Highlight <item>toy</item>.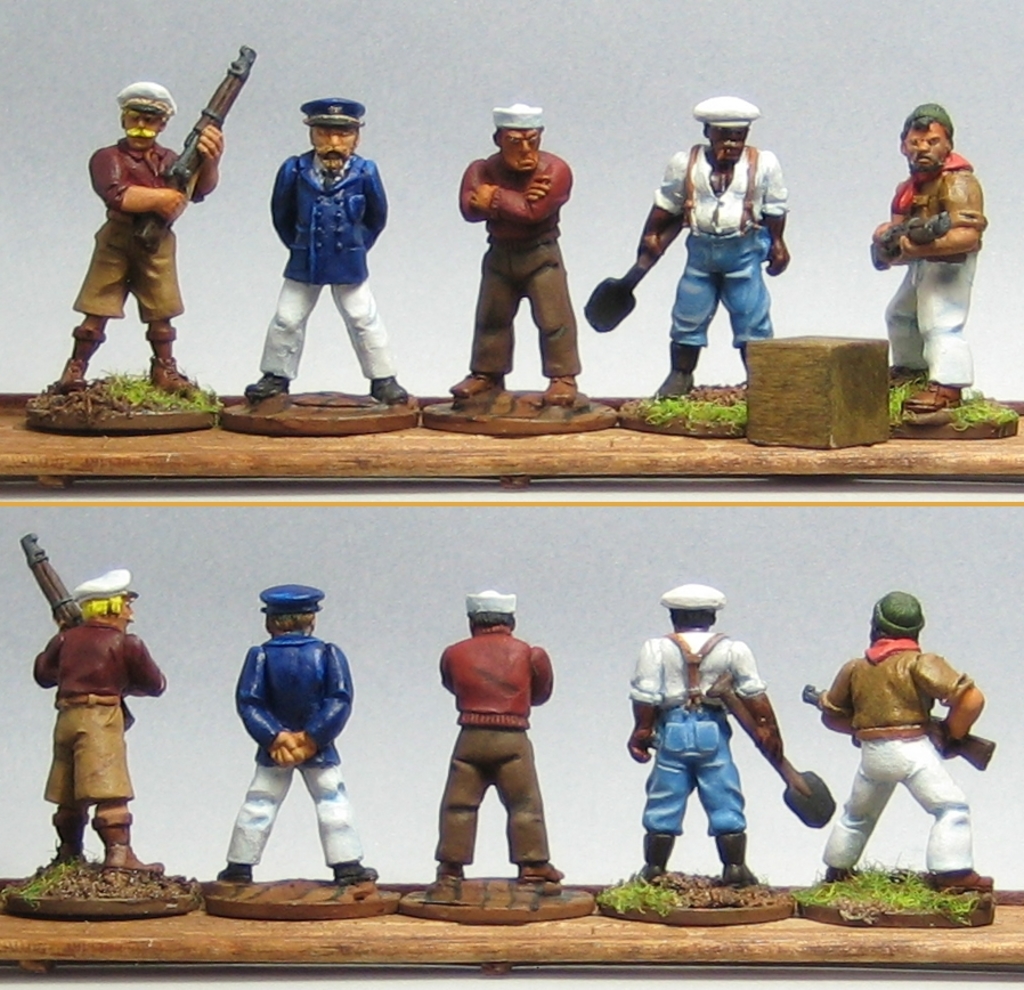
Highlighted region: x1=788, y1=578, x2=1005, y2=906.
